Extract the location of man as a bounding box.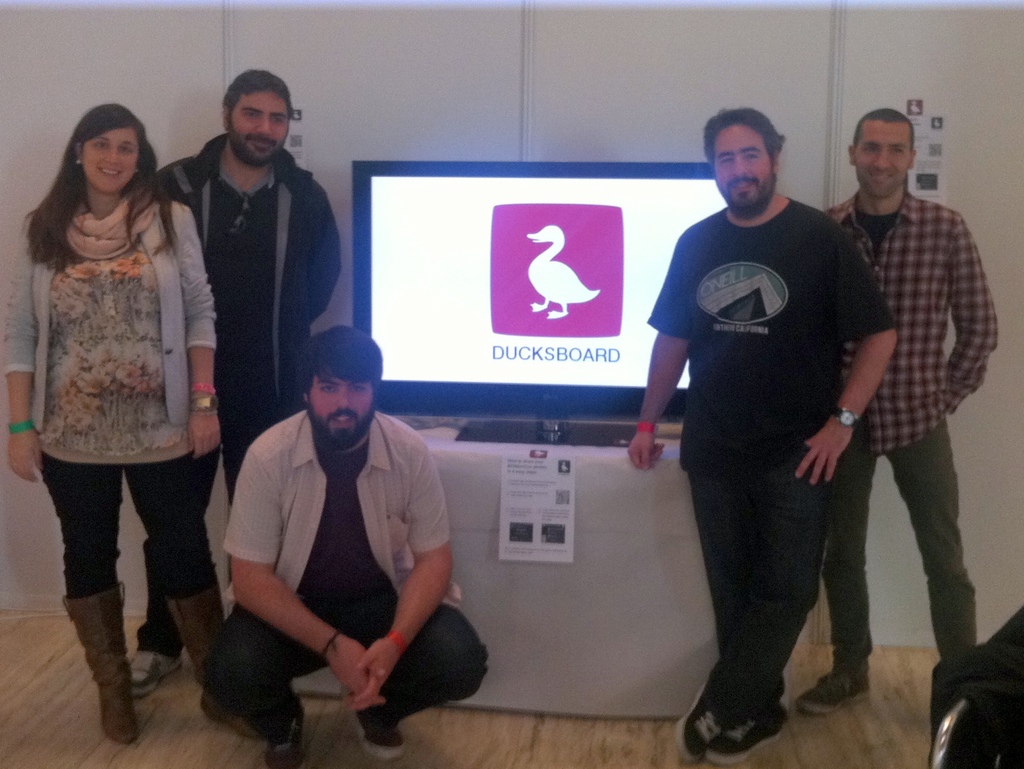
(129, 68, 343, 700).
